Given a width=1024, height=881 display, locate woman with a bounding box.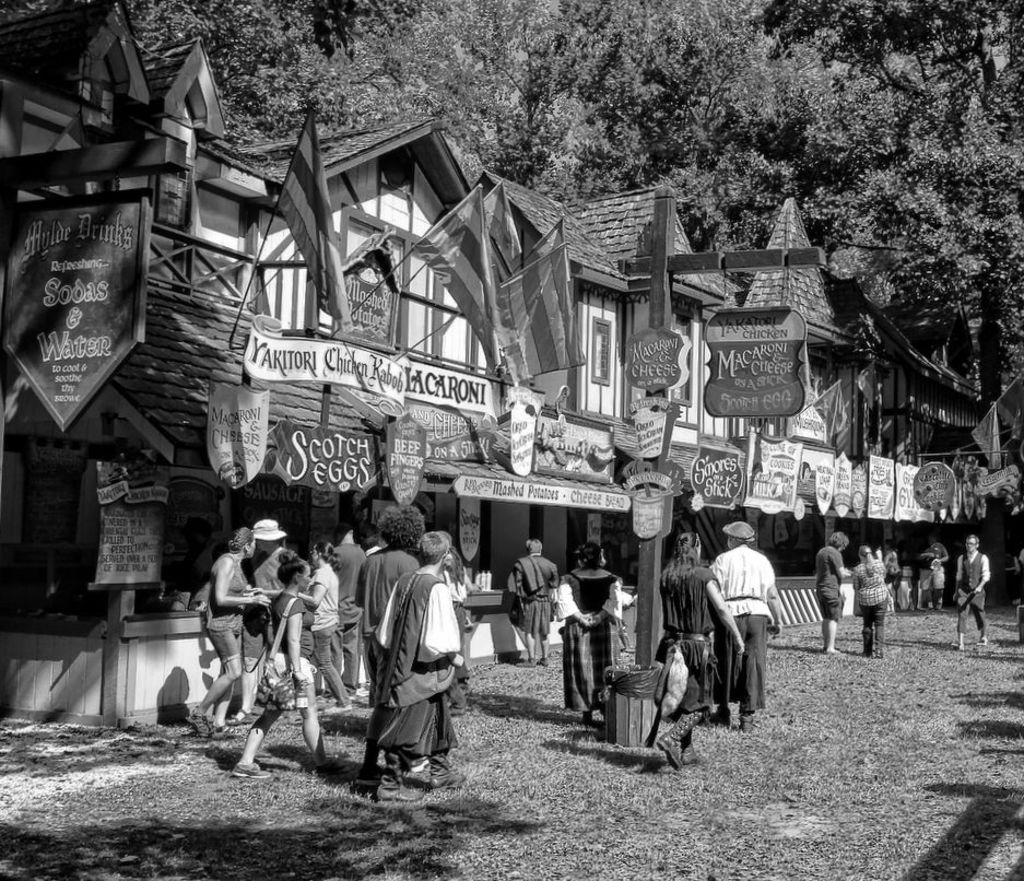
Located: <box>229,550,358,773</box>.
